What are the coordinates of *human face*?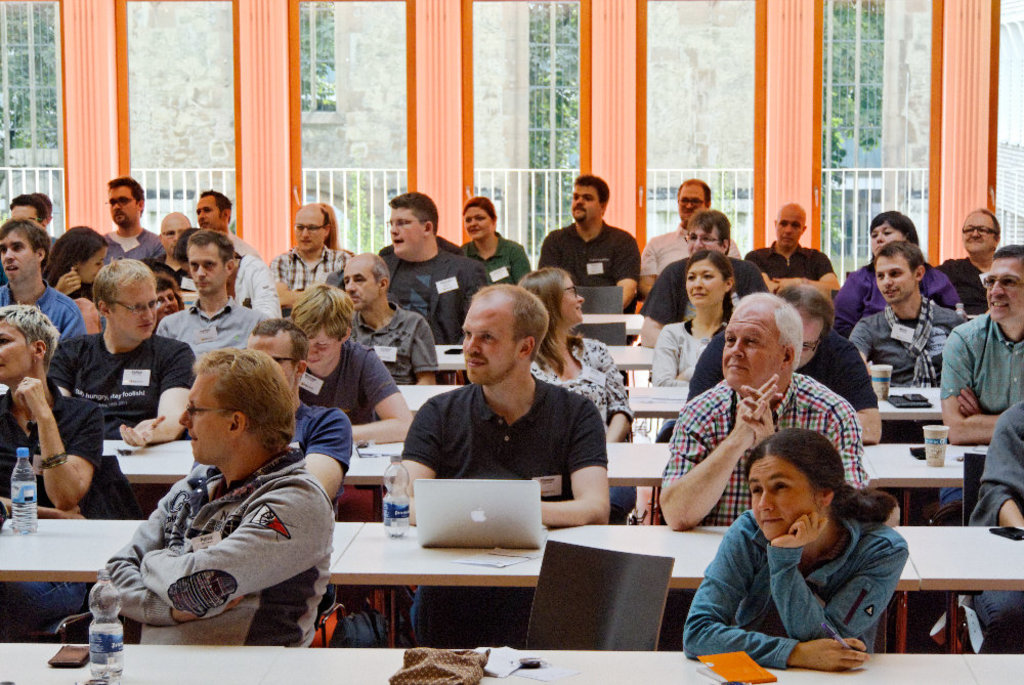
bbox(876, 252, 915, 305).
